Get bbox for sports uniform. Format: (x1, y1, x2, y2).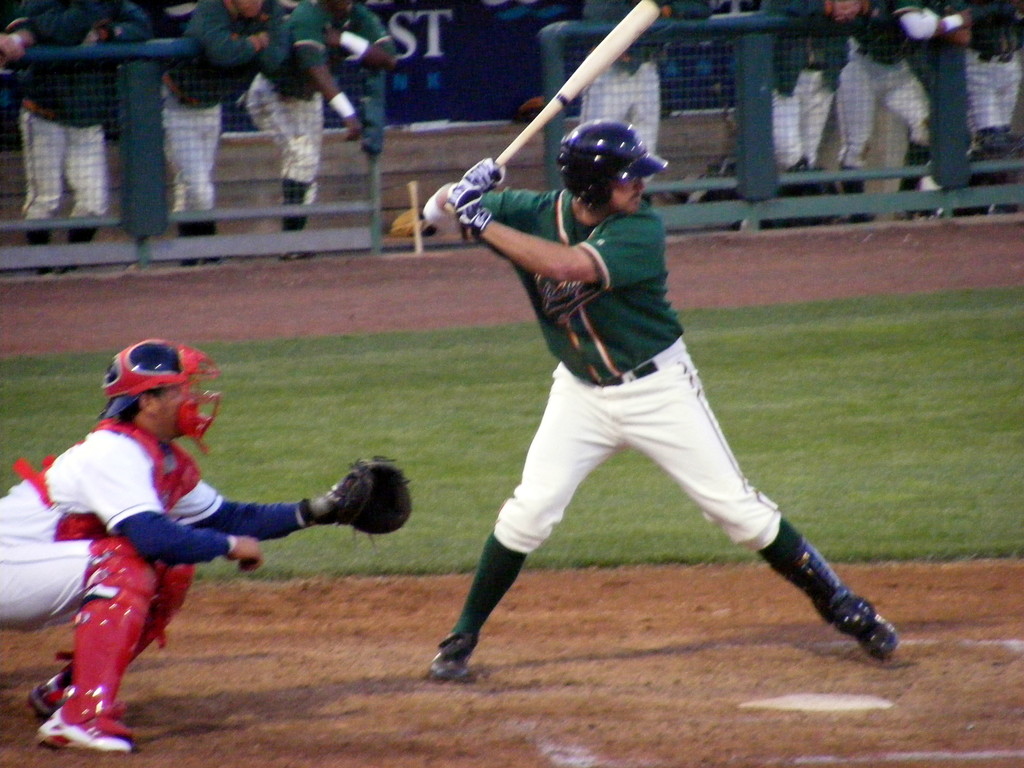
(30, 325, 364, 744).
